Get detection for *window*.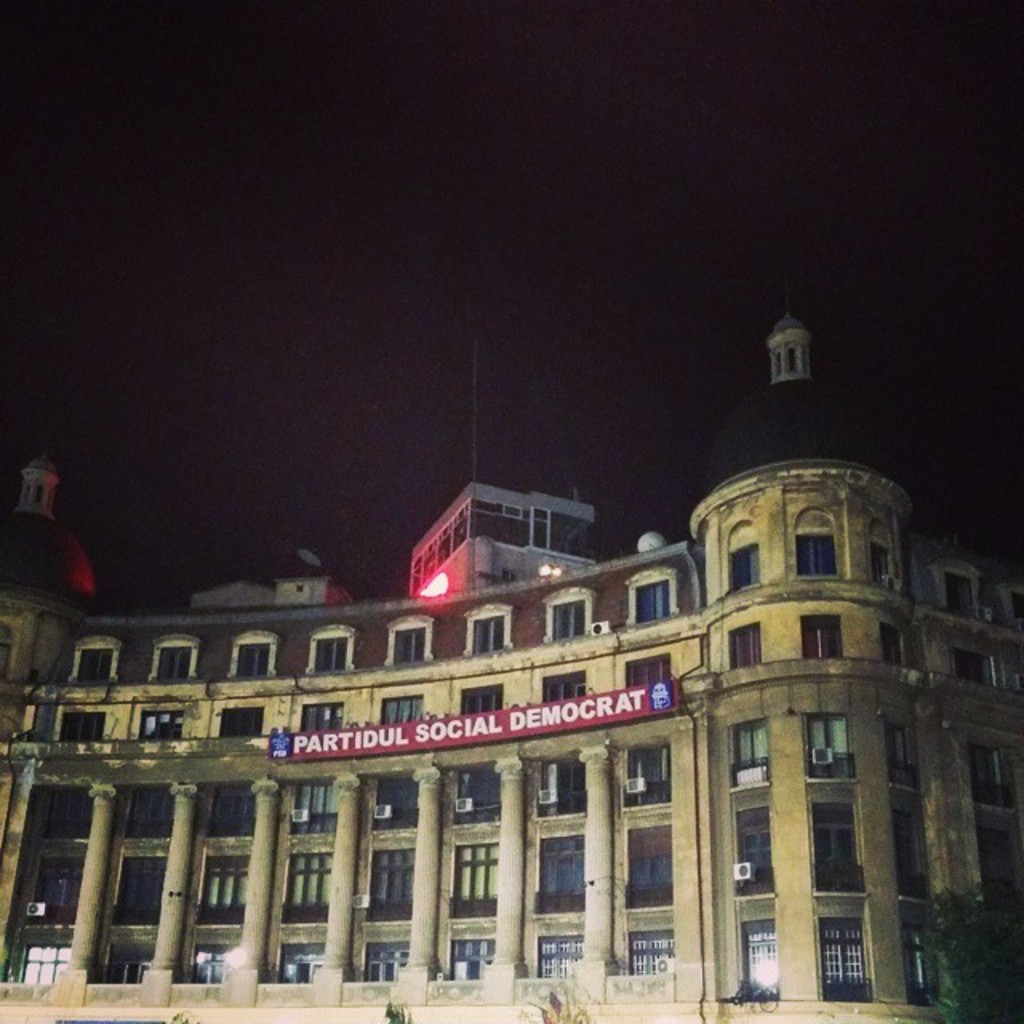
Detection: x1=971 y1=746 x2=1019 y2=806.
